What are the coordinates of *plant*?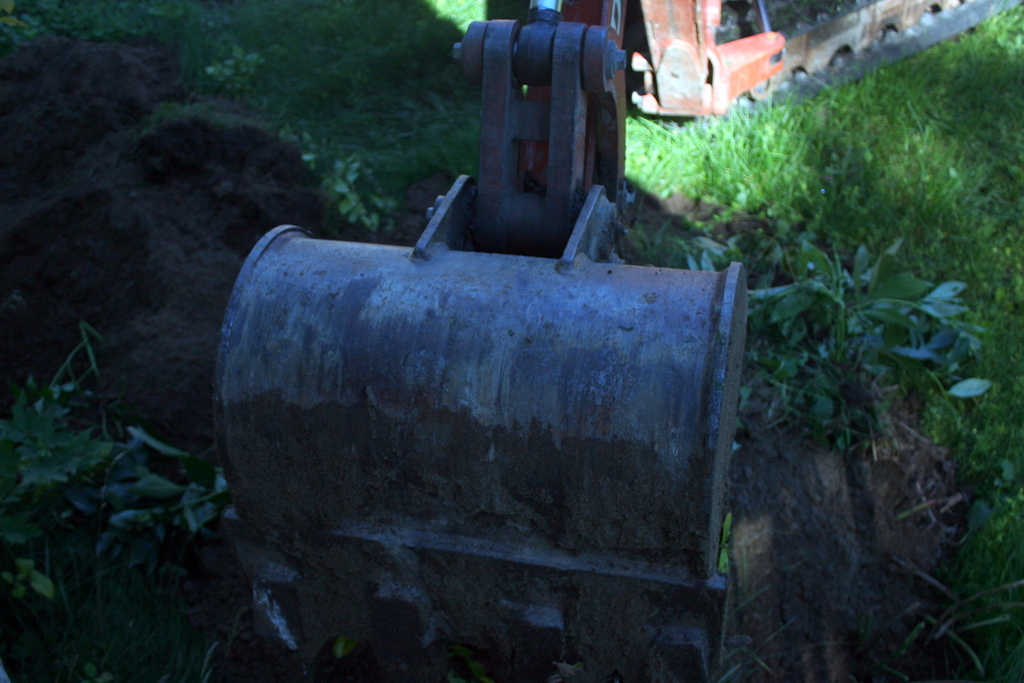
rect(110, 422, 236, 543).
